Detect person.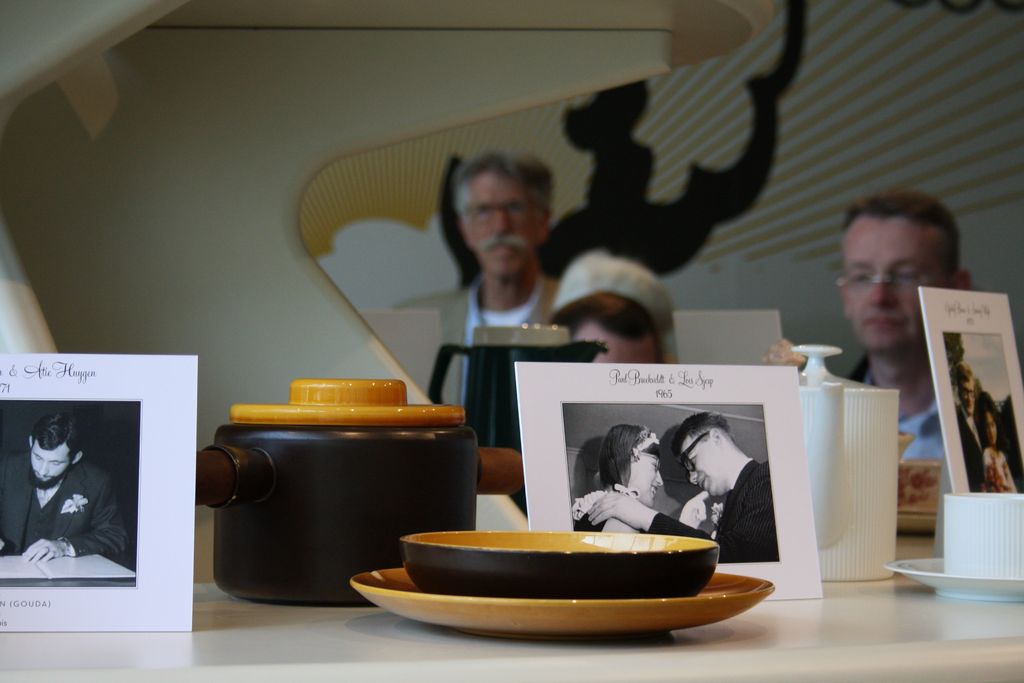
Detected at [left=813, top=194, right=991, bottom=489].
